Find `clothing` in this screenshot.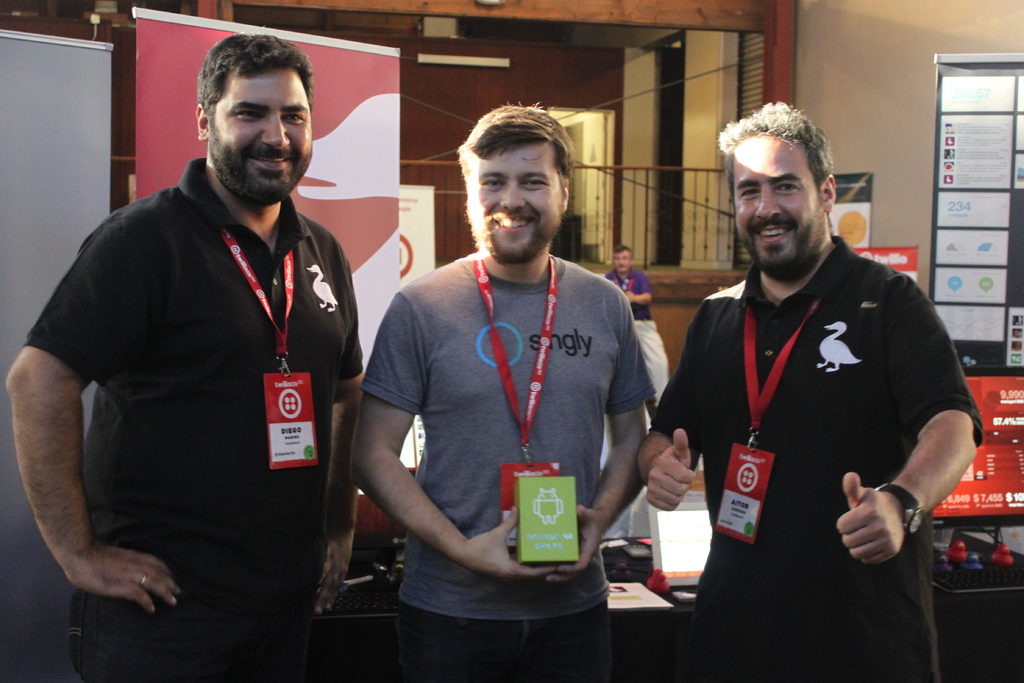
The bounding box for `clothing` is x1=670, y1=206, x2=961, y2=677.
